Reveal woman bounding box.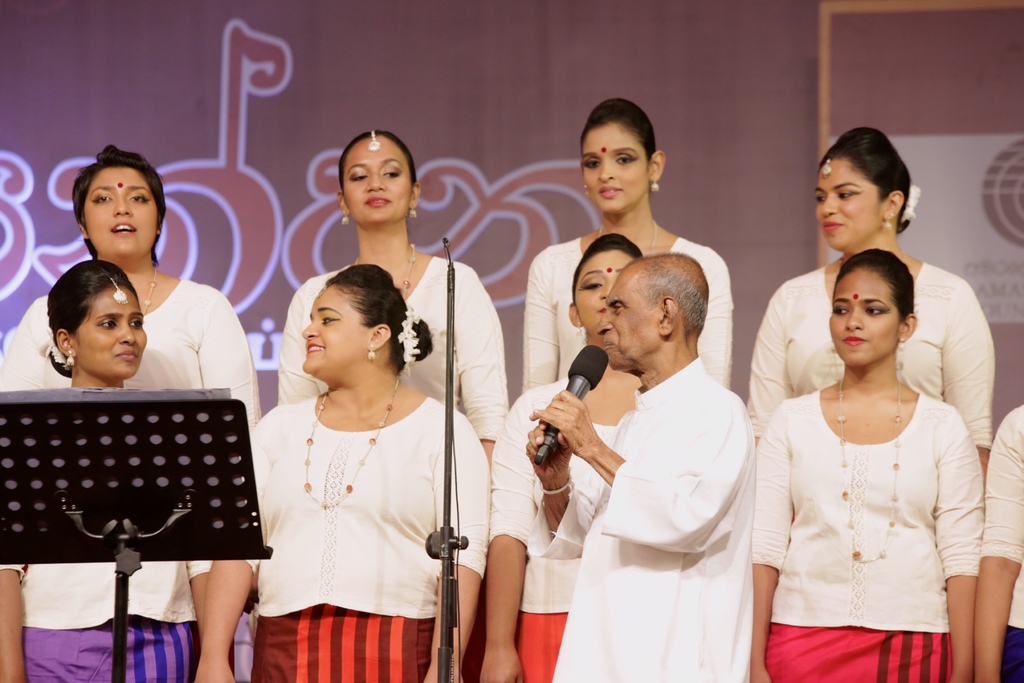
Revealed: {"left": 744, "top": 122, "right": 998, "bottom": 484}.
